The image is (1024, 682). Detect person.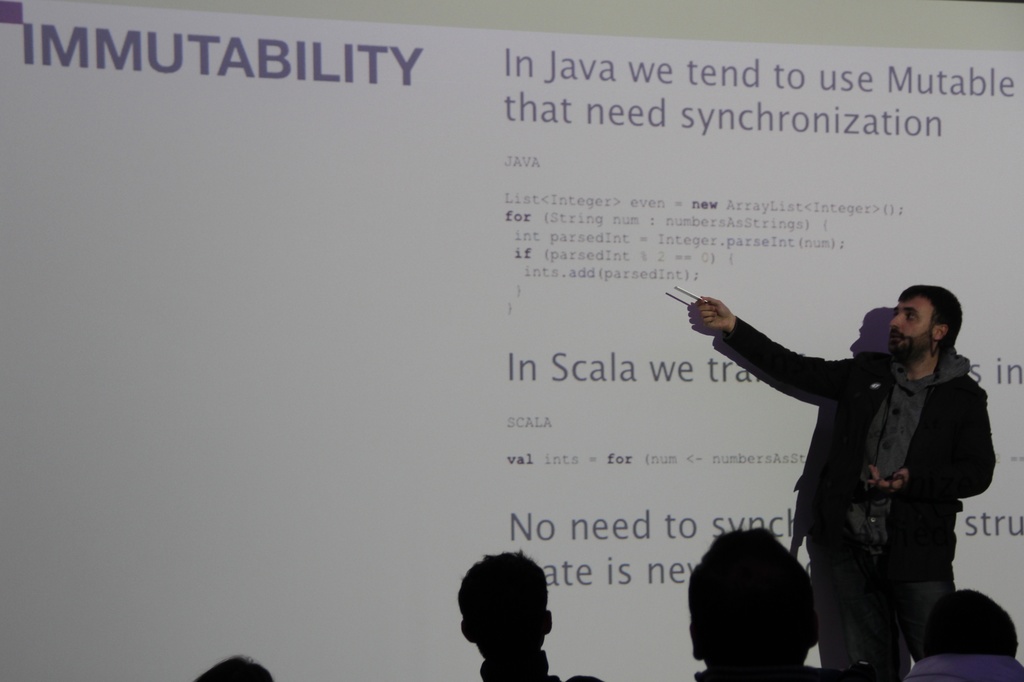
Detection: pyautogui.locateOnScreen(458, 553, 600, 681).
